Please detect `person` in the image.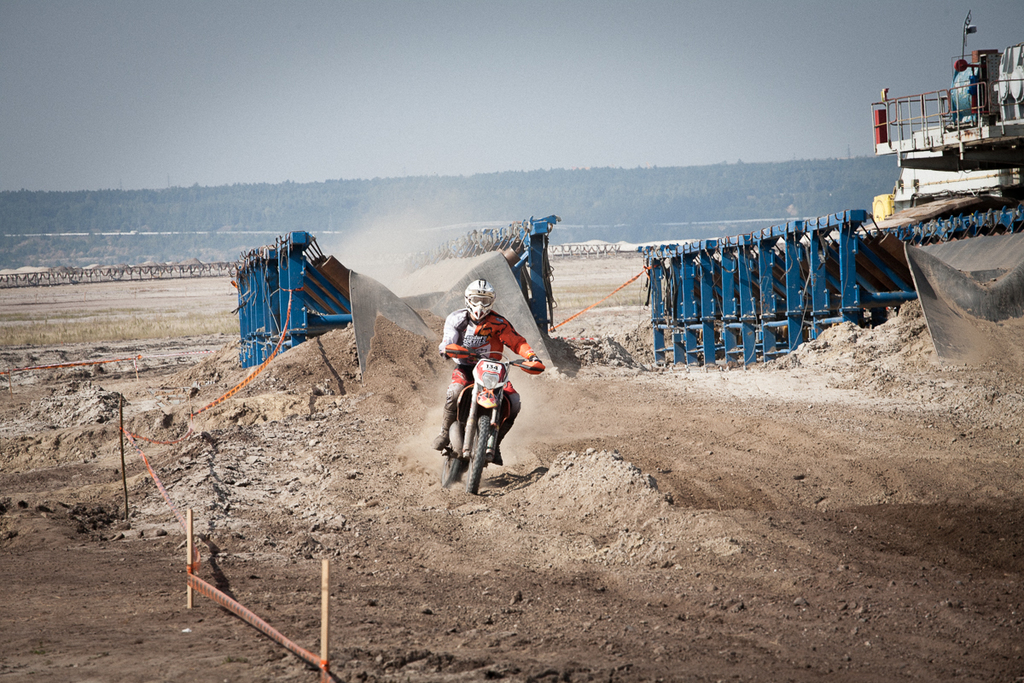
439 277 542 468.
